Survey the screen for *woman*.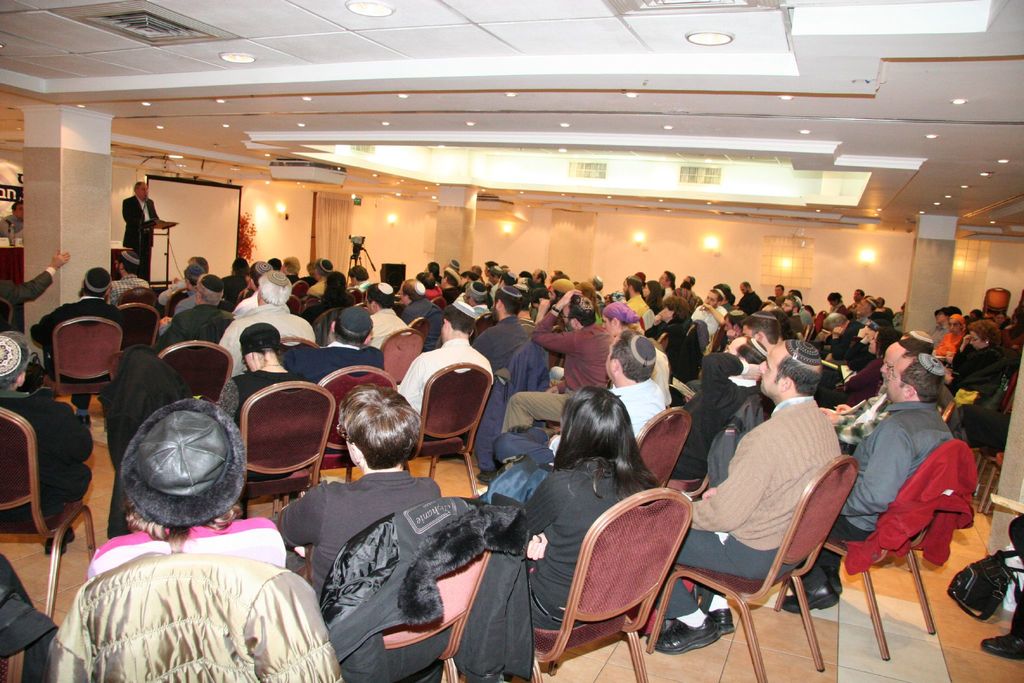
Survey found: 283, 390, 446, 609.
